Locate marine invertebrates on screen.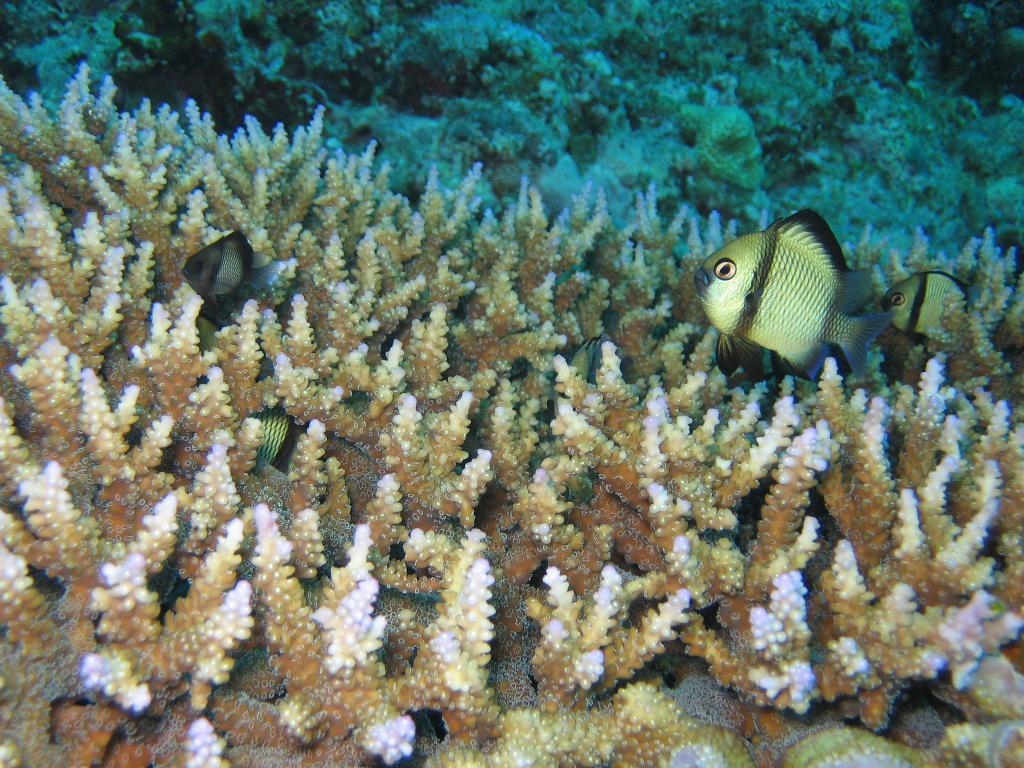
On screen at l=694, t=209, r=898, b=385.
